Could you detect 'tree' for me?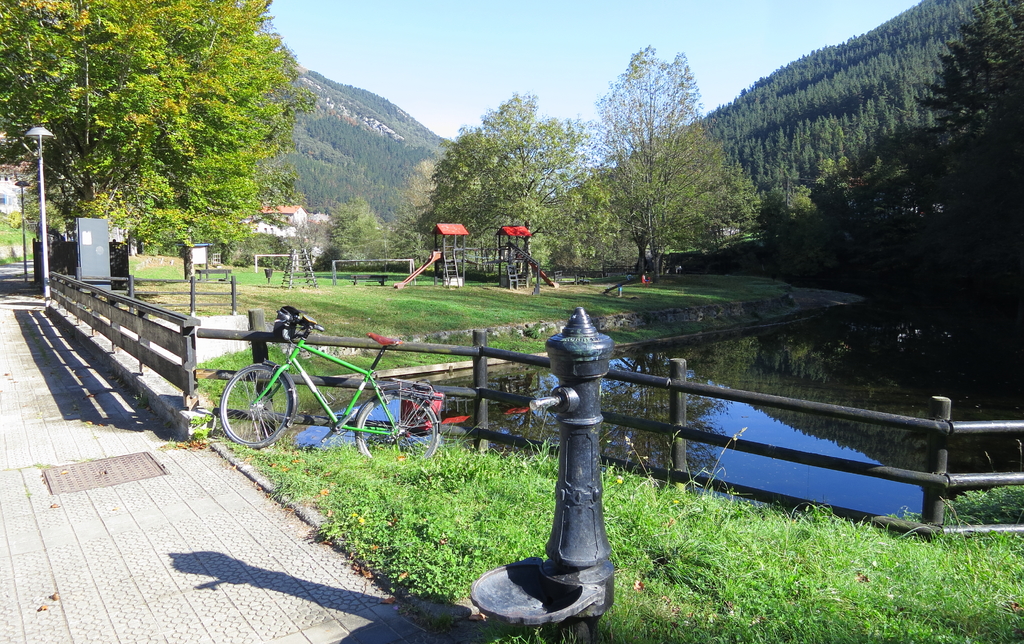
Detection result: [left=321, top=189, right=383, bottom=269].
